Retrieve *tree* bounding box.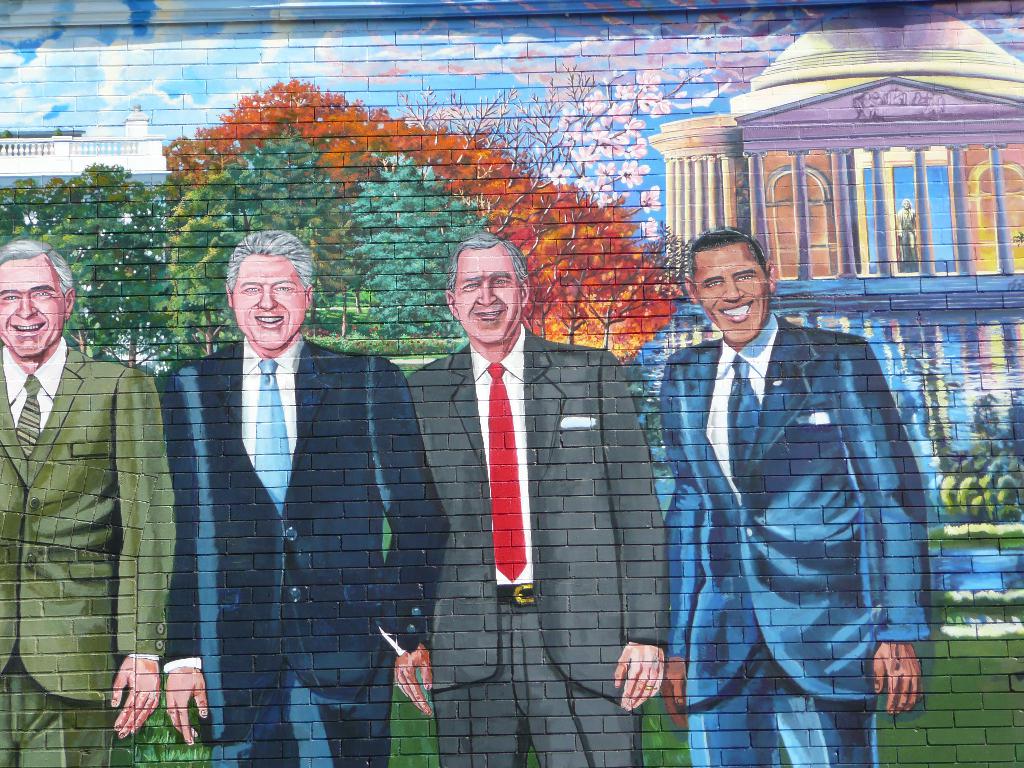
Bounding box: [159,71,684,349].
